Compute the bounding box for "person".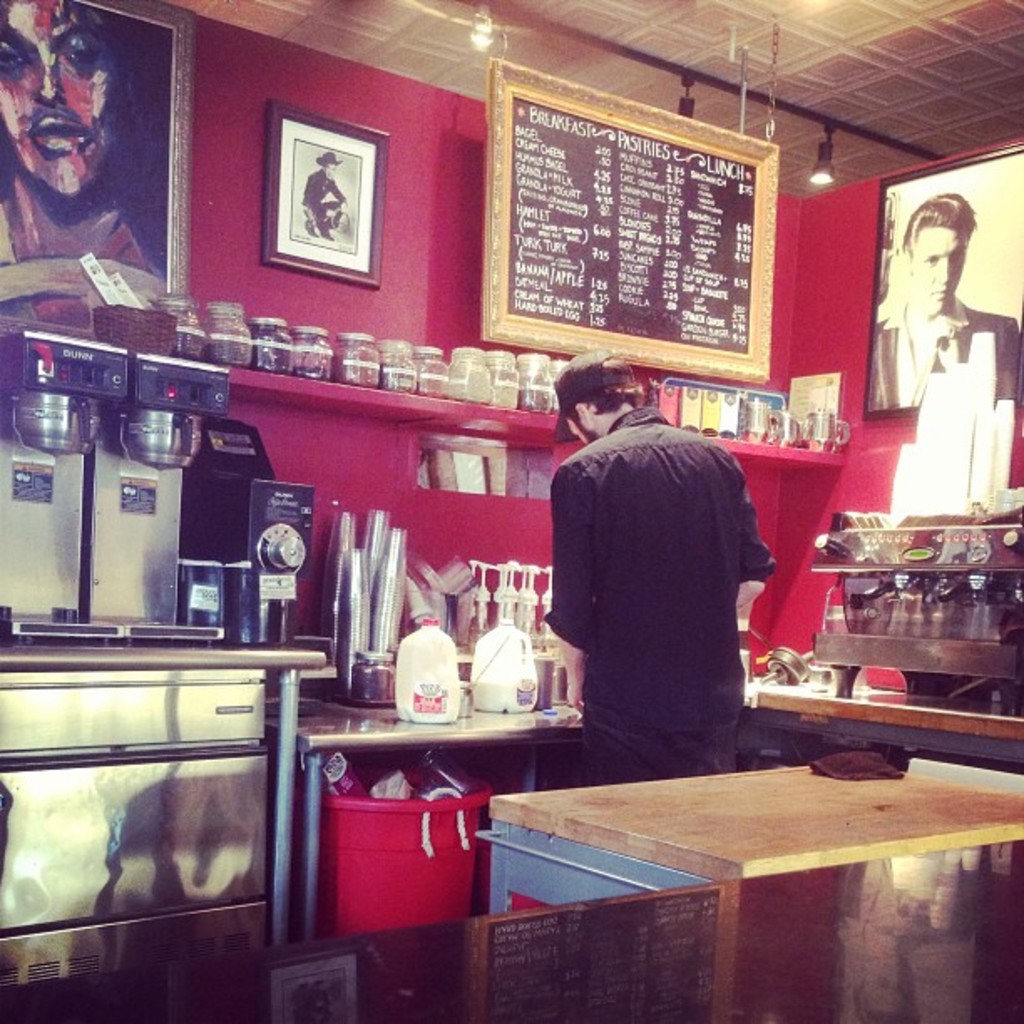
x1=867 y1=192 x2=1022 y2=405.
